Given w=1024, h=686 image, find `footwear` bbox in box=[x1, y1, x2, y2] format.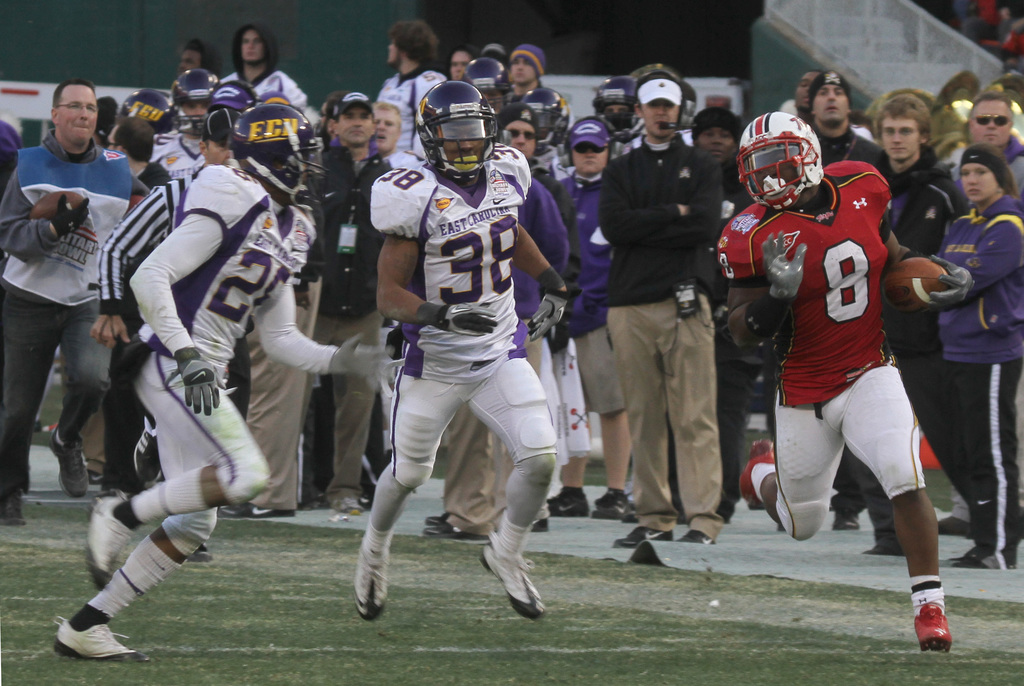
box=[330, 497, 364, 518].
